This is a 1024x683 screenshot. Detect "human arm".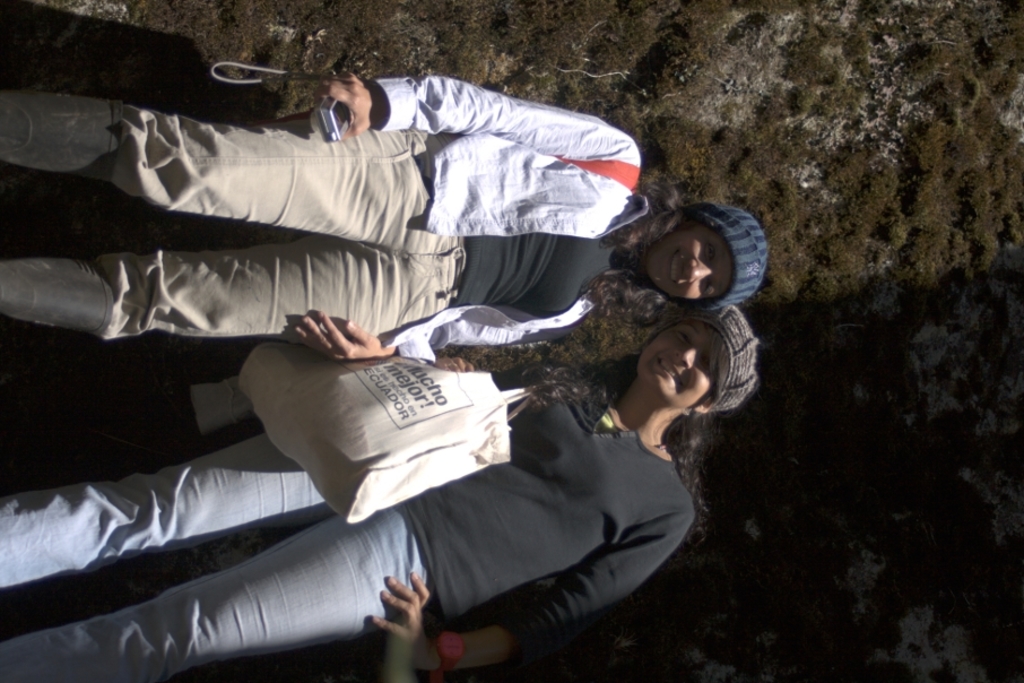
(x1=432, y1=352, x2=477, y2=369).
